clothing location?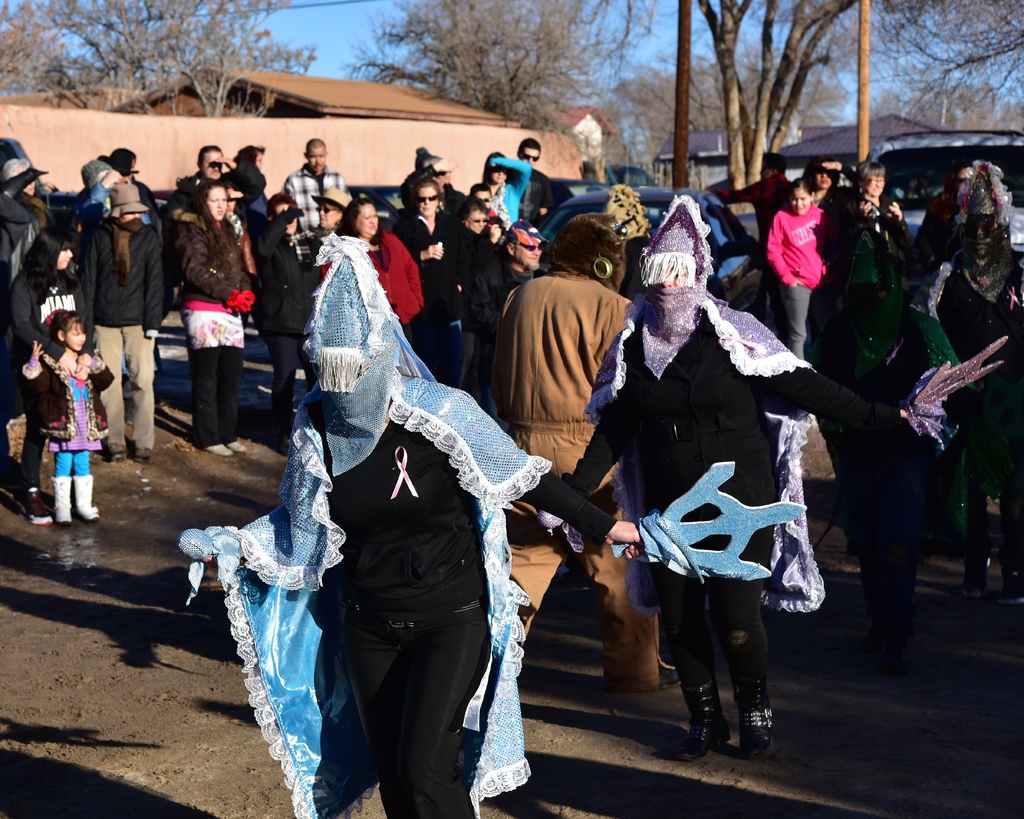
259, 218, 323, 432
